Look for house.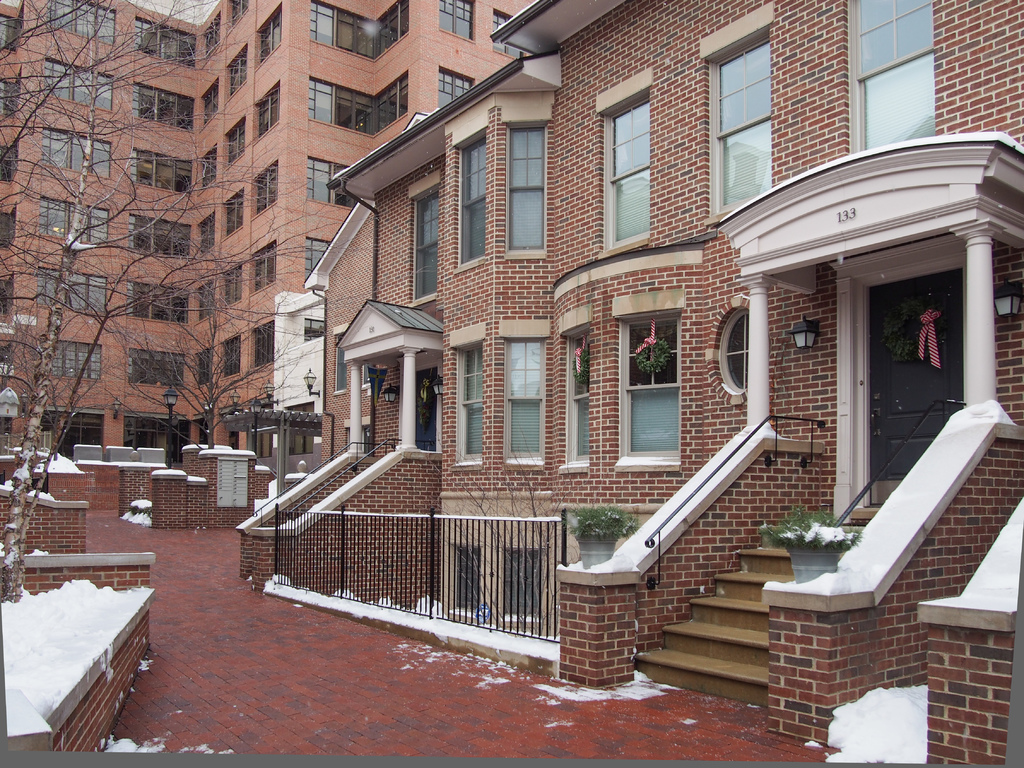
Found: {"x1": 241, "y1": 0, "x2": 1018, "y2": 767}.
